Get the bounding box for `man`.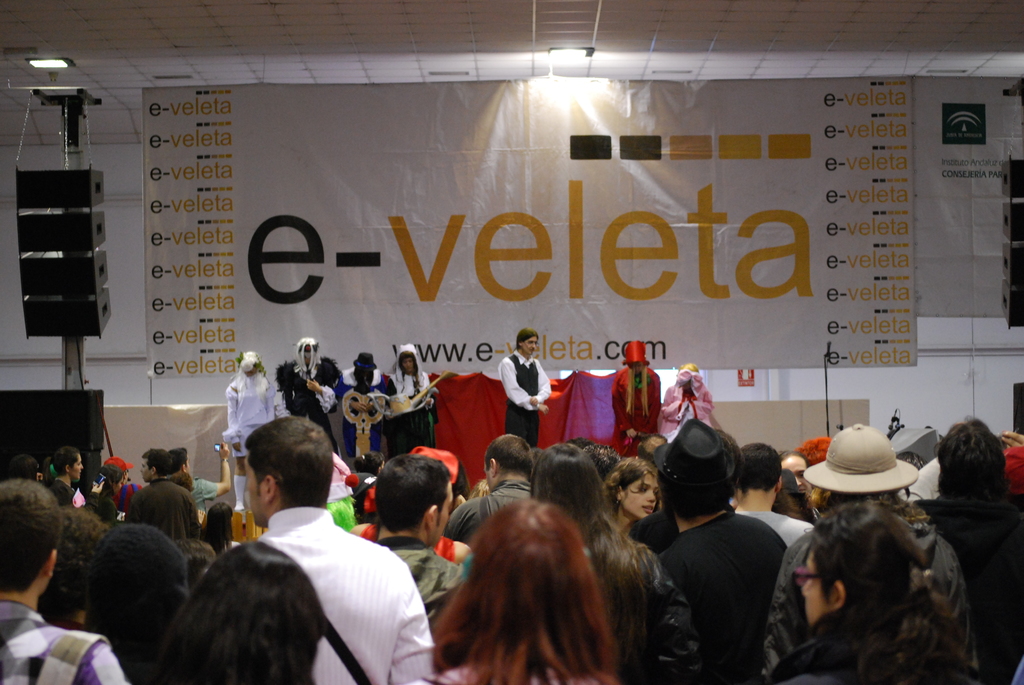
box=[104, 456, 141, 512].
